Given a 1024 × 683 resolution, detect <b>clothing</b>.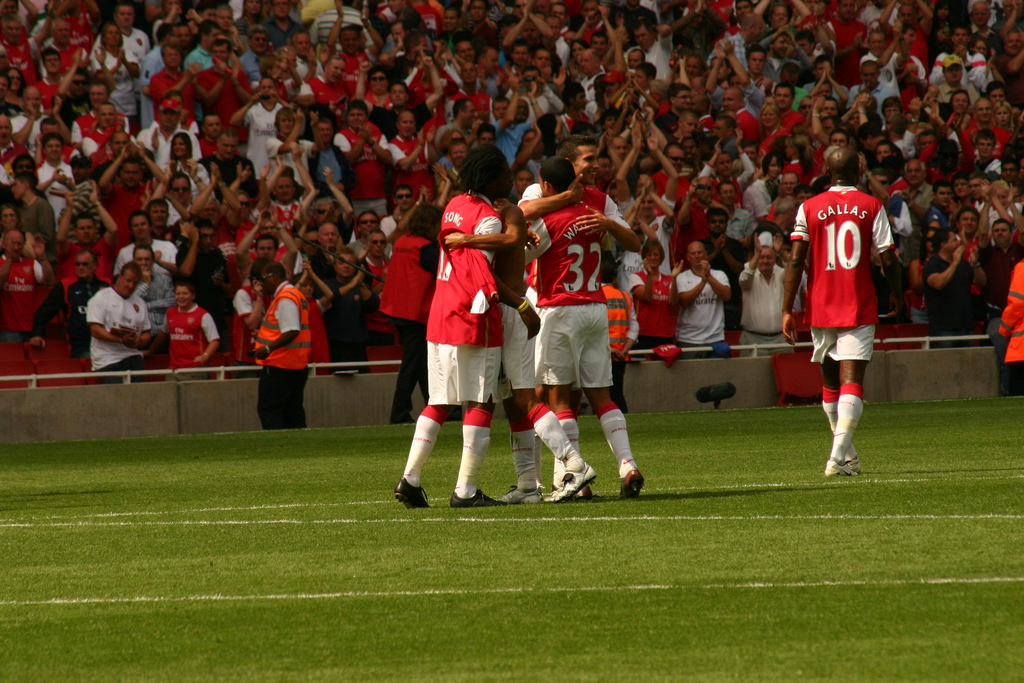
<box>165,303,212,375</box>.
